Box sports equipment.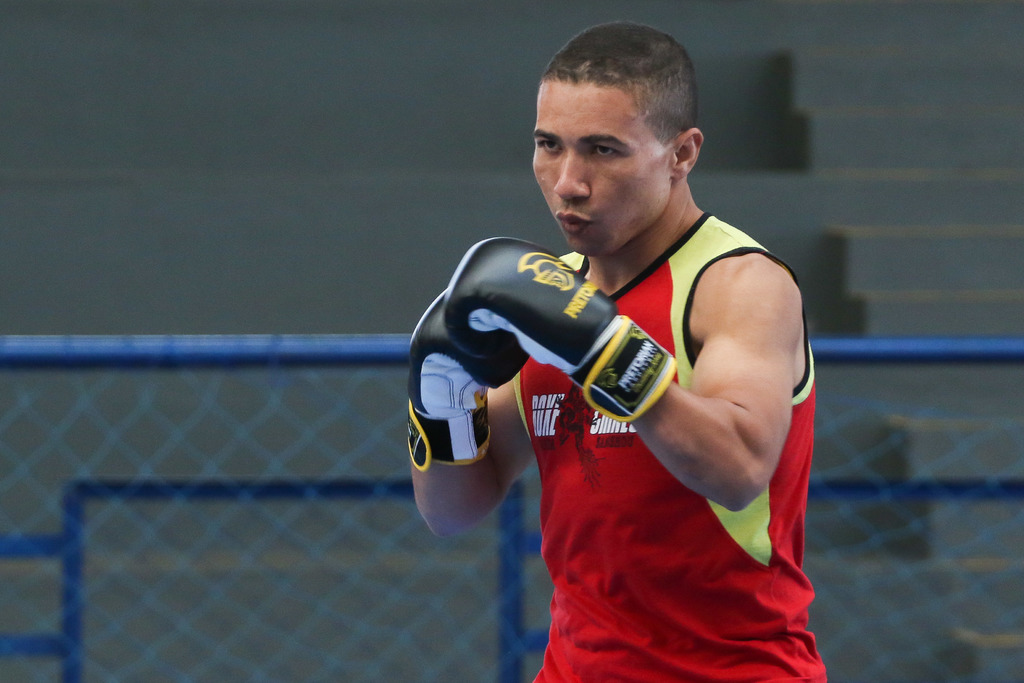
rect(399, 293, 492, 477).
